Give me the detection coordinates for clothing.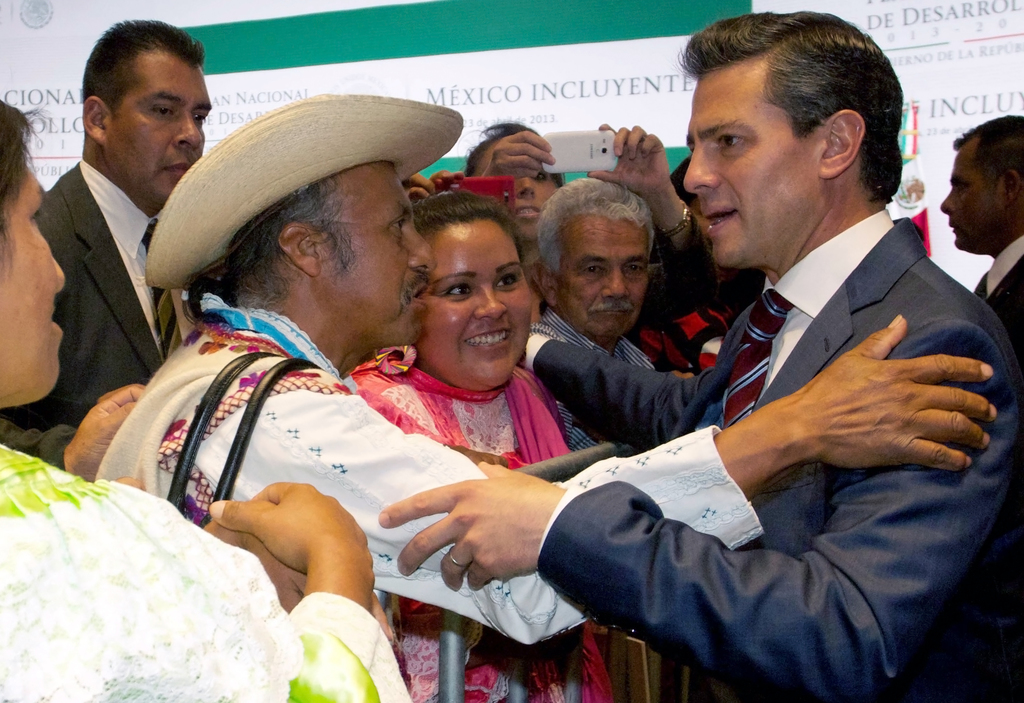
(92,315,767,654).
